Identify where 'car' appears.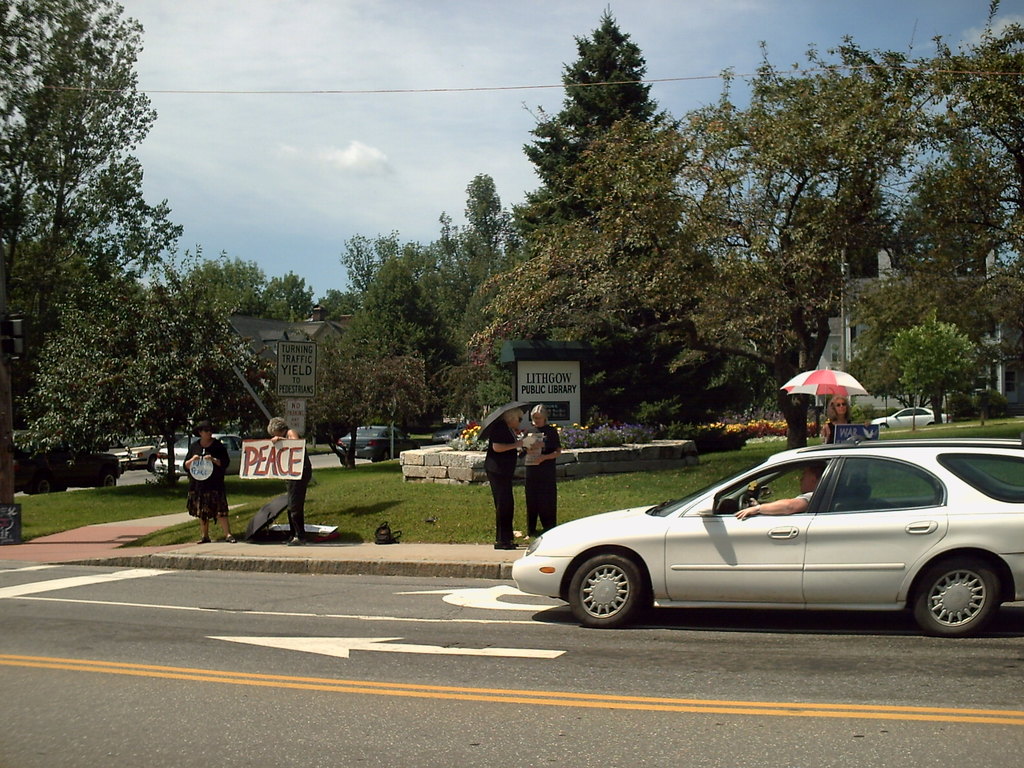
Appears at [8,445,124,497].
